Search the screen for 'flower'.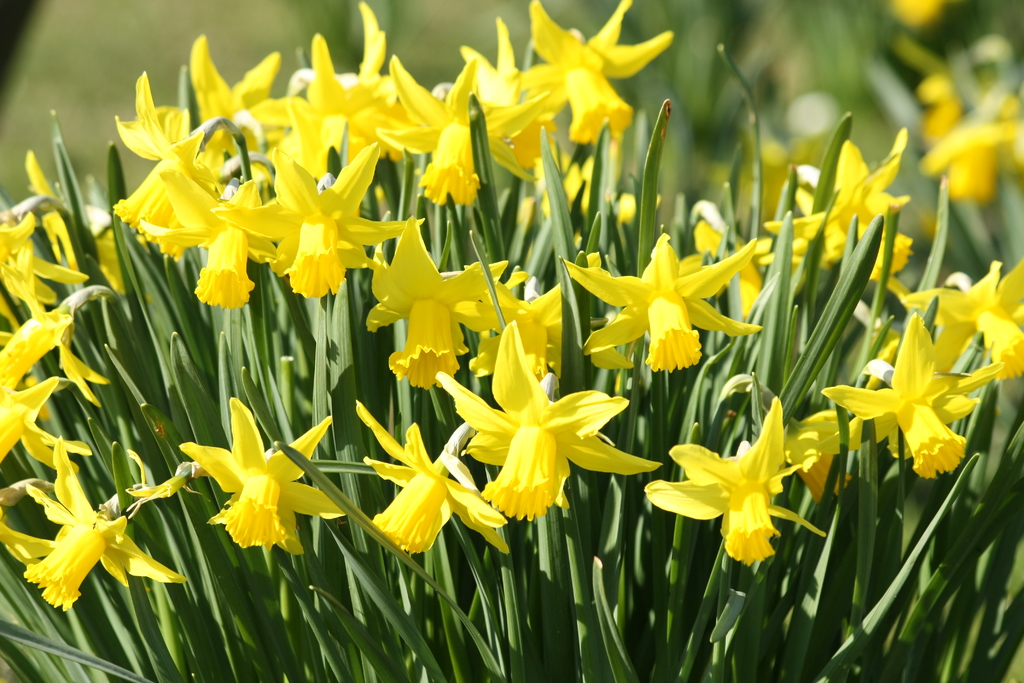
Found at (762,129,917,274).
